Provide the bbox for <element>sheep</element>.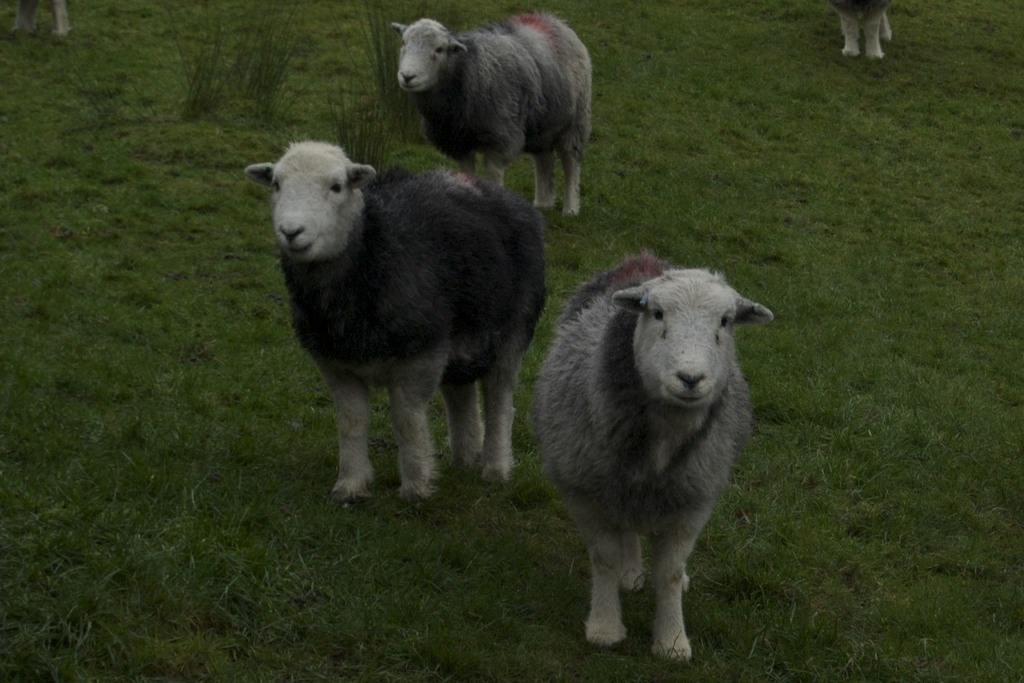
[396,22,590,222].
